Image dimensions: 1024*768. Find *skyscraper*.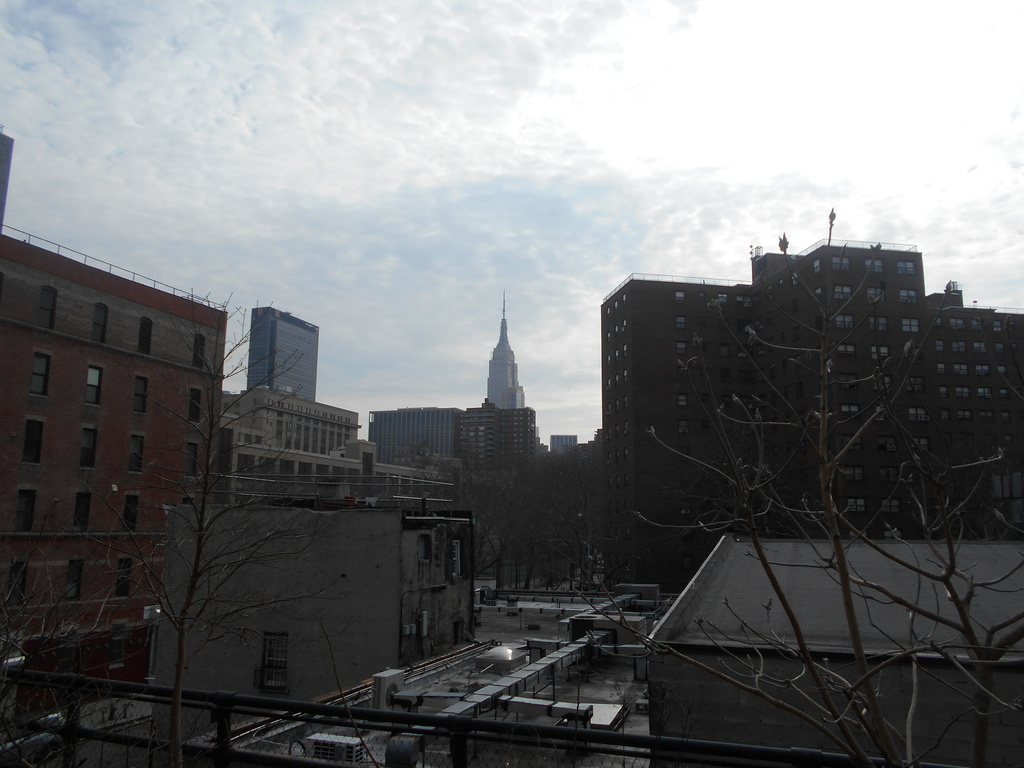
locate(478, 290, 530, 406).
